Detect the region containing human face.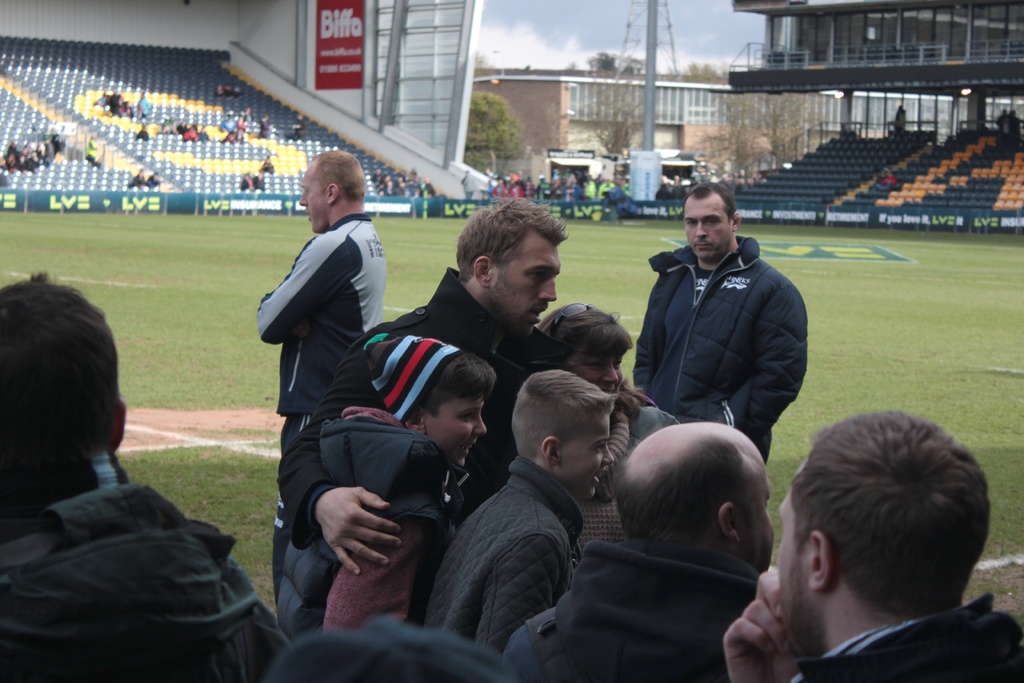
bbox(424, 392, 488, 465).
